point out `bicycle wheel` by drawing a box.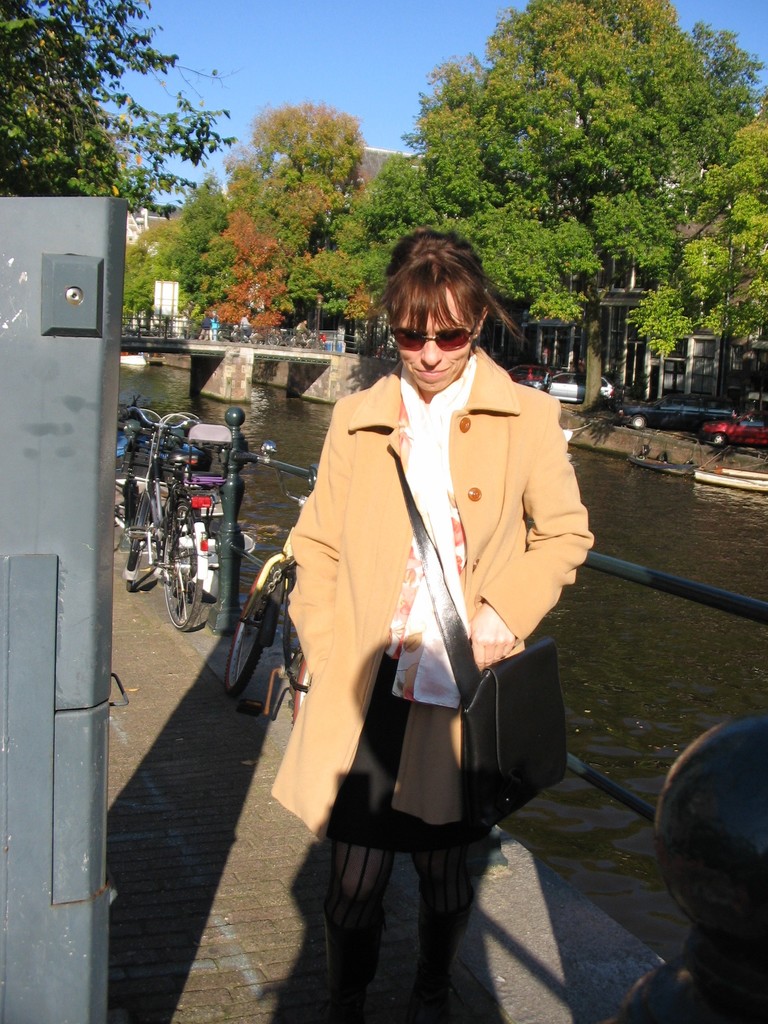
BBox(219, 550, 285, 706).
